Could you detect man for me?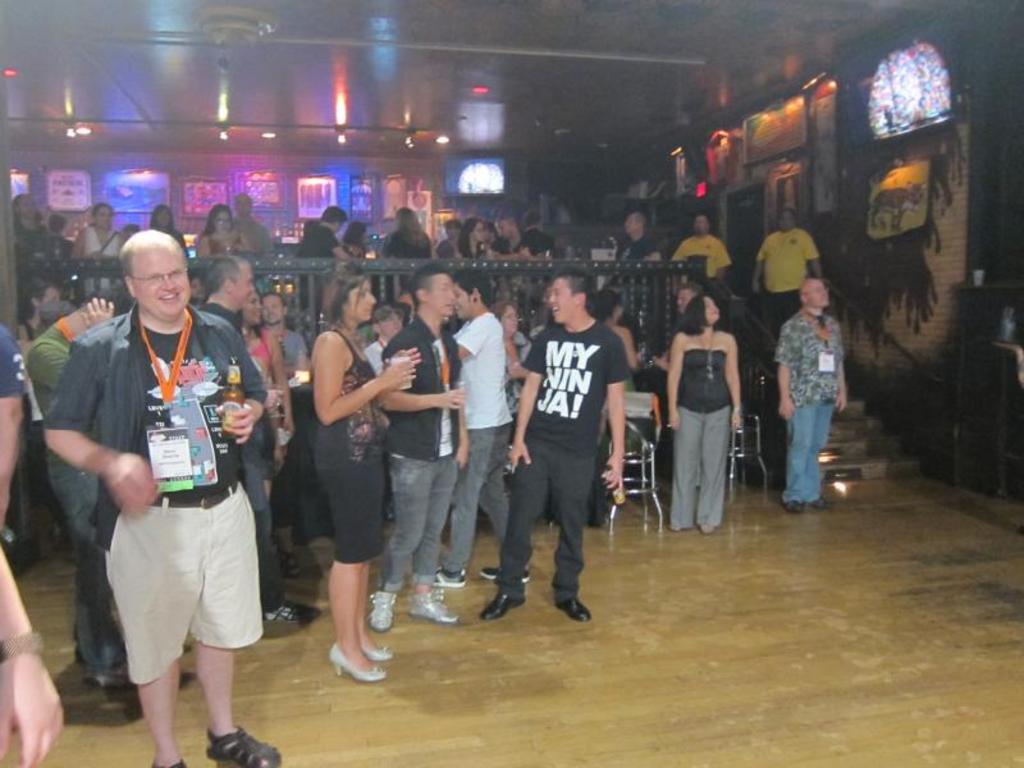
Detection result: x1=479 y1=261 x2=630 y2=627.
